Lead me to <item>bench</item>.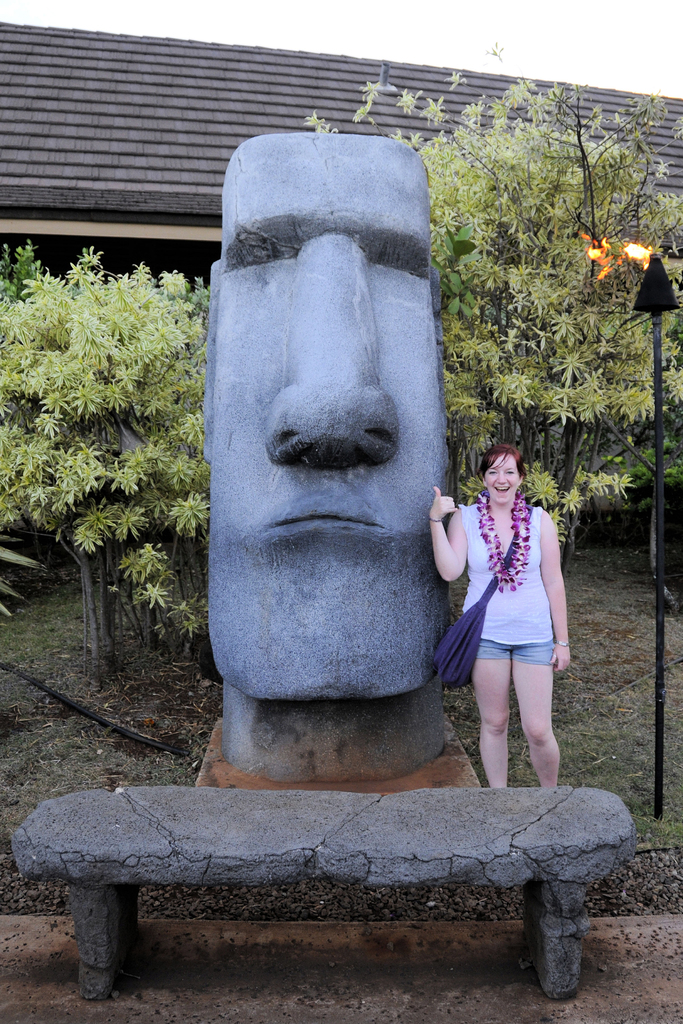
Lead to box(3, 783, 632, 1000).
